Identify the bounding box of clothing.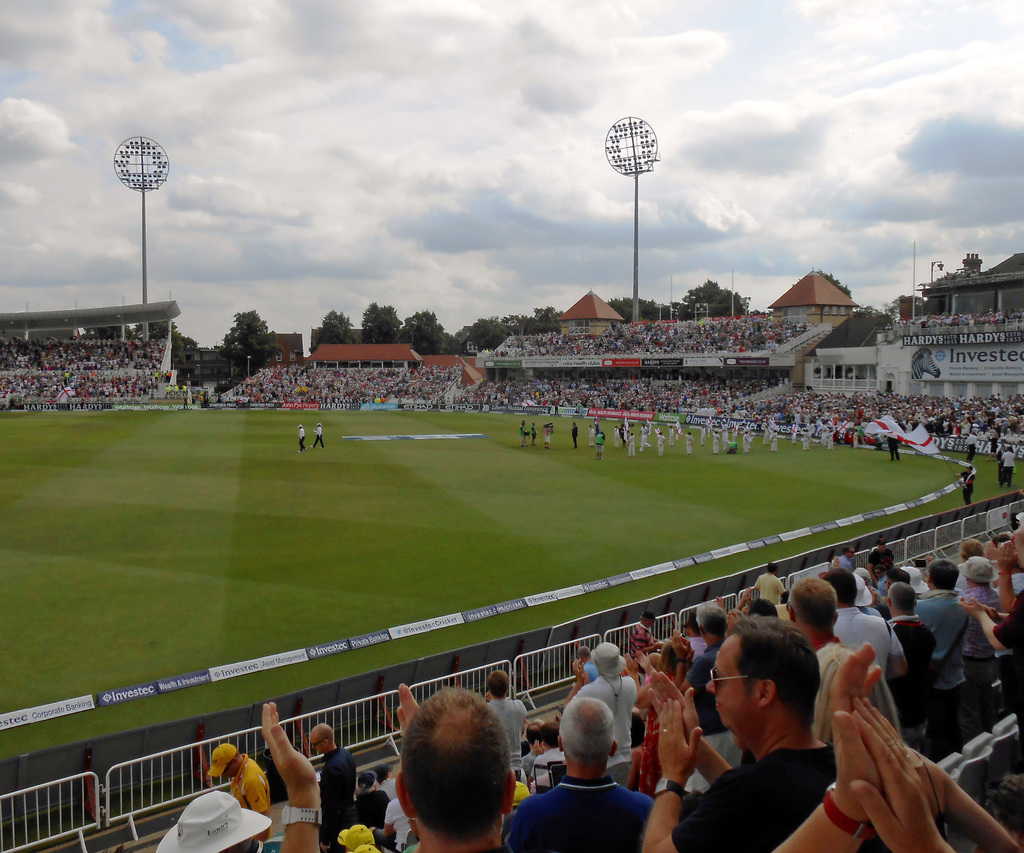
locate(540, 427, 552, 445).
